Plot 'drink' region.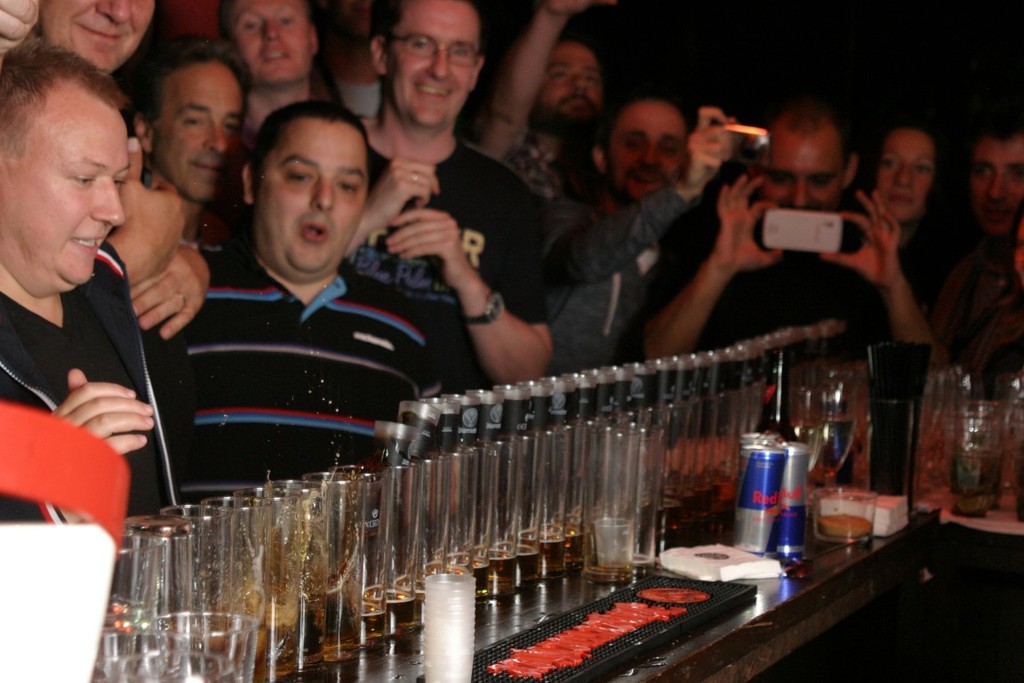
Plotted at bbox=(474, 550, 515, 577).
